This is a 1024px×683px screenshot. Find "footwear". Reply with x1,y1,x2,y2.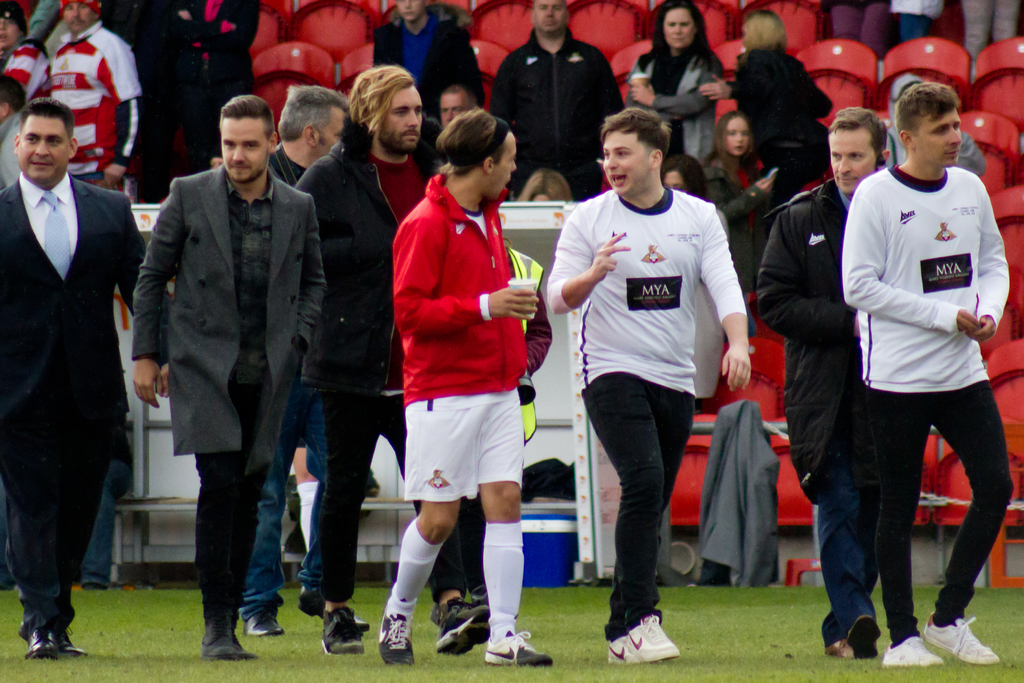
624,616,680,660.
